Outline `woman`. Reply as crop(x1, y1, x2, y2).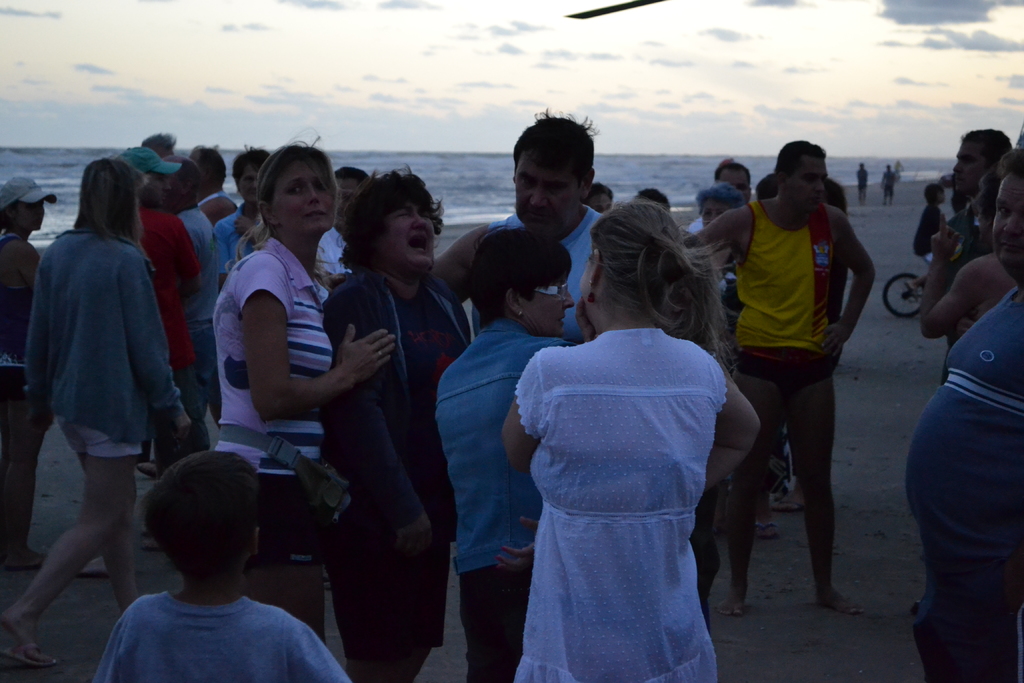
crop(431, 225, 595, 682).
